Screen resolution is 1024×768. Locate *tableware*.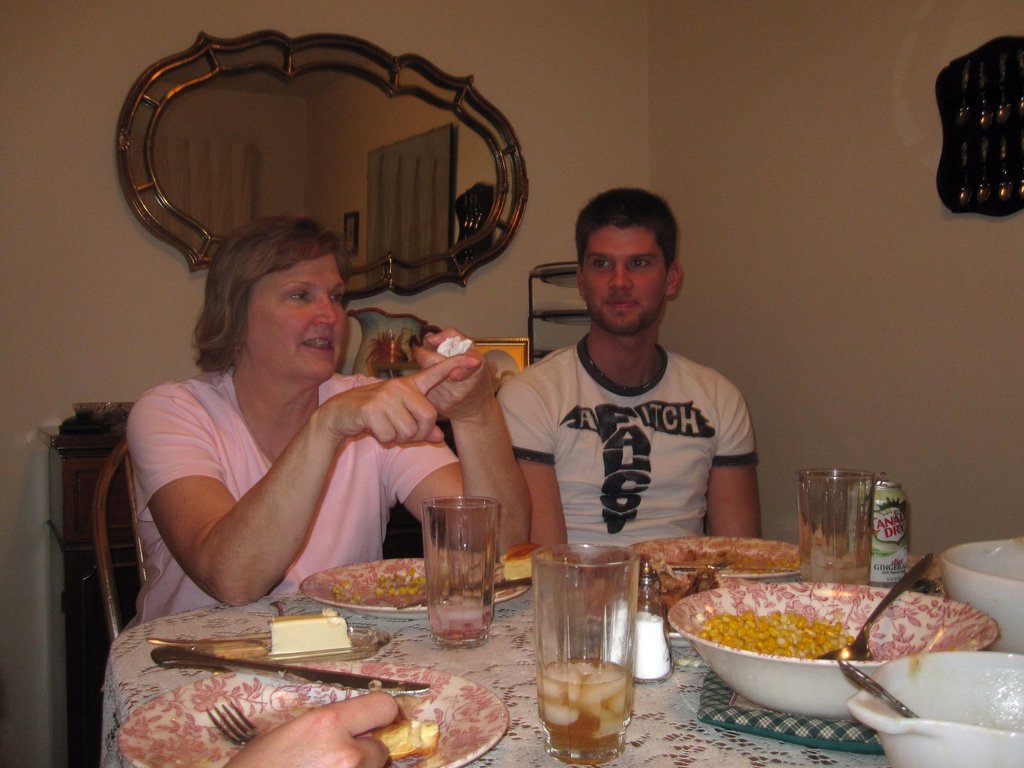
(627,536,814,582).
